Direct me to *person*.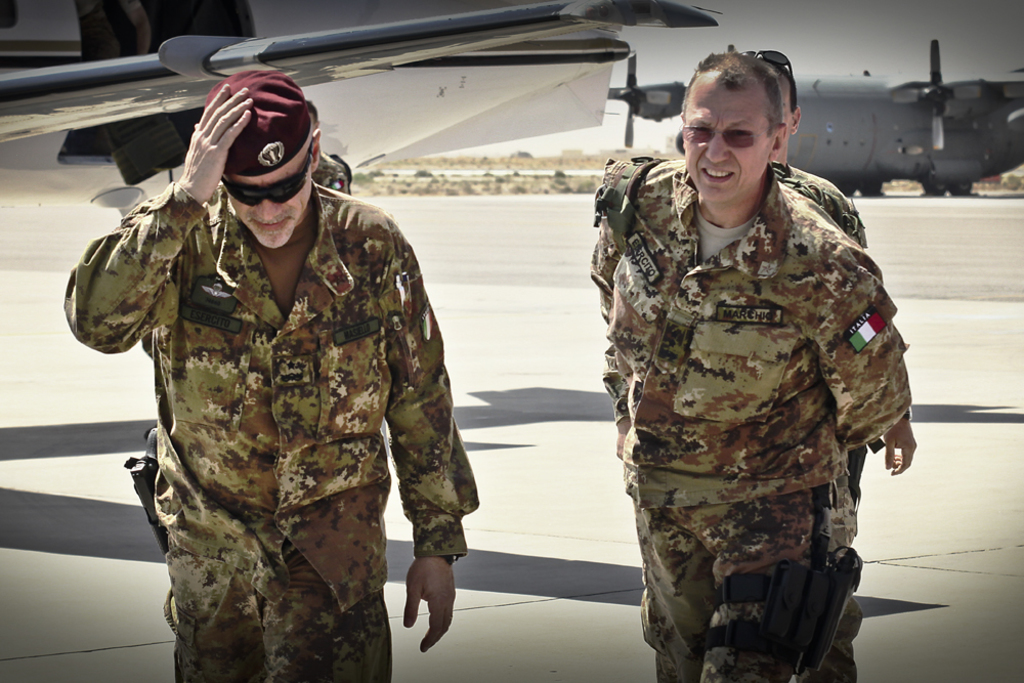
Direction: 60,69,480,682.
